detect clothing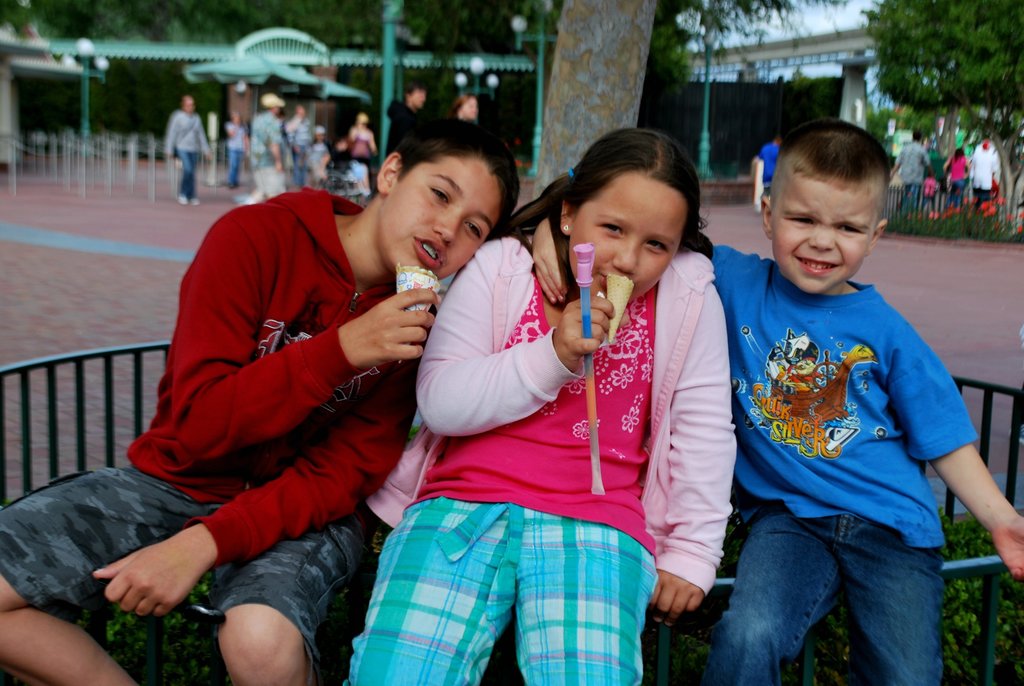
box=[339, 502, 664, 682]
